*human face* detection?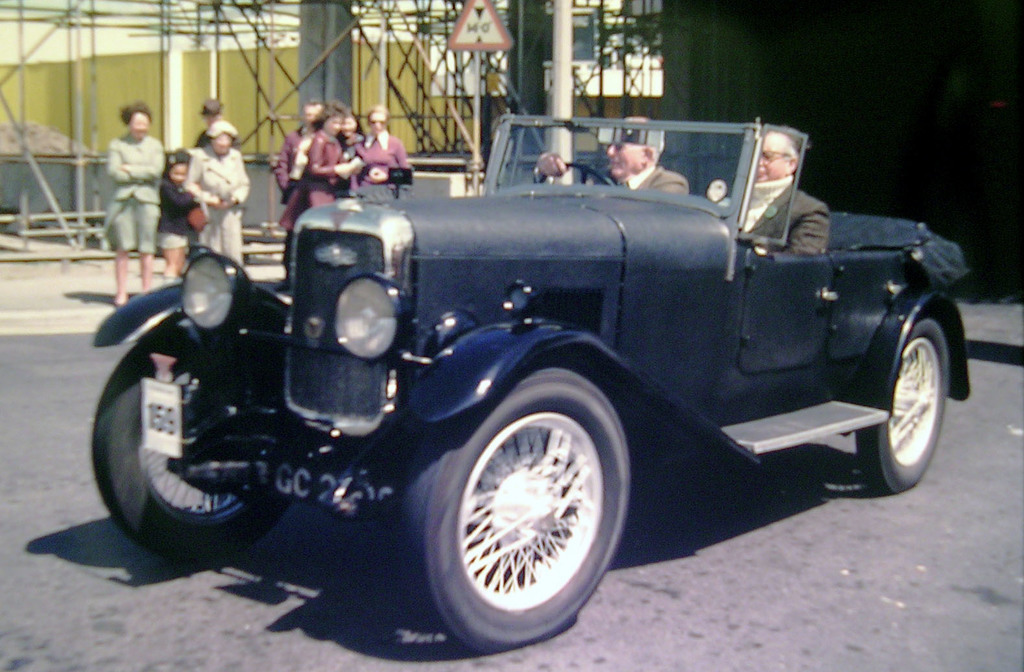
crop(209, 134, 229, 159)
